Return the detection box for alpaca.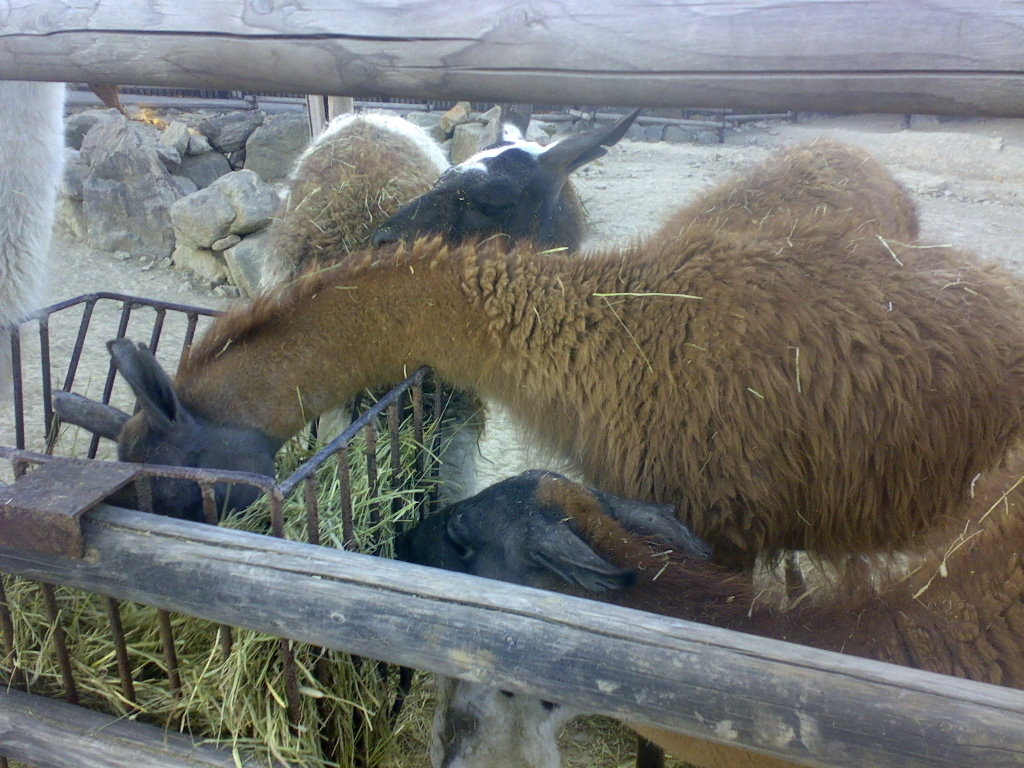
50/226/1023/767.
